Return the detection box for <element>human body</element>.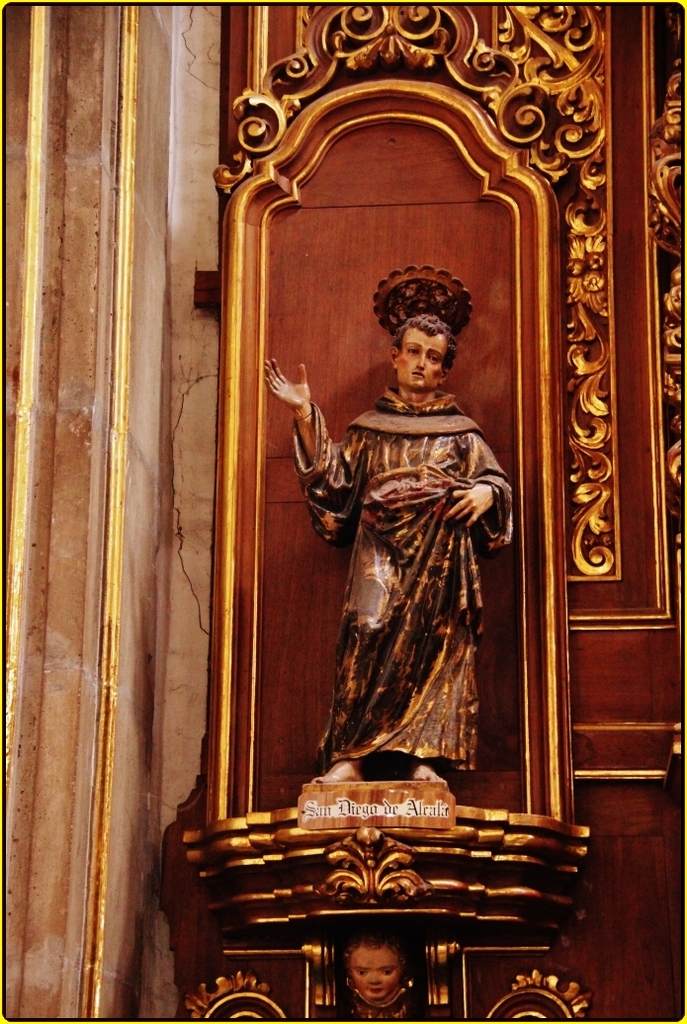
Rect(268, 313, 509, 786).
